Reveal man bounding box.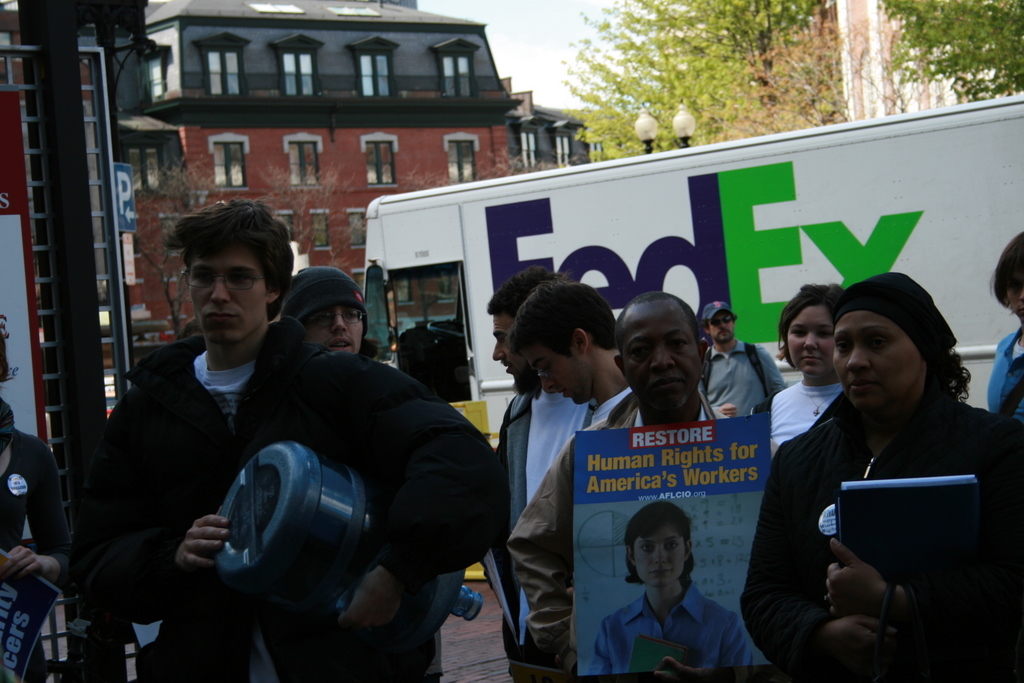
Revealed: rect(481, 255, 602, 682).
